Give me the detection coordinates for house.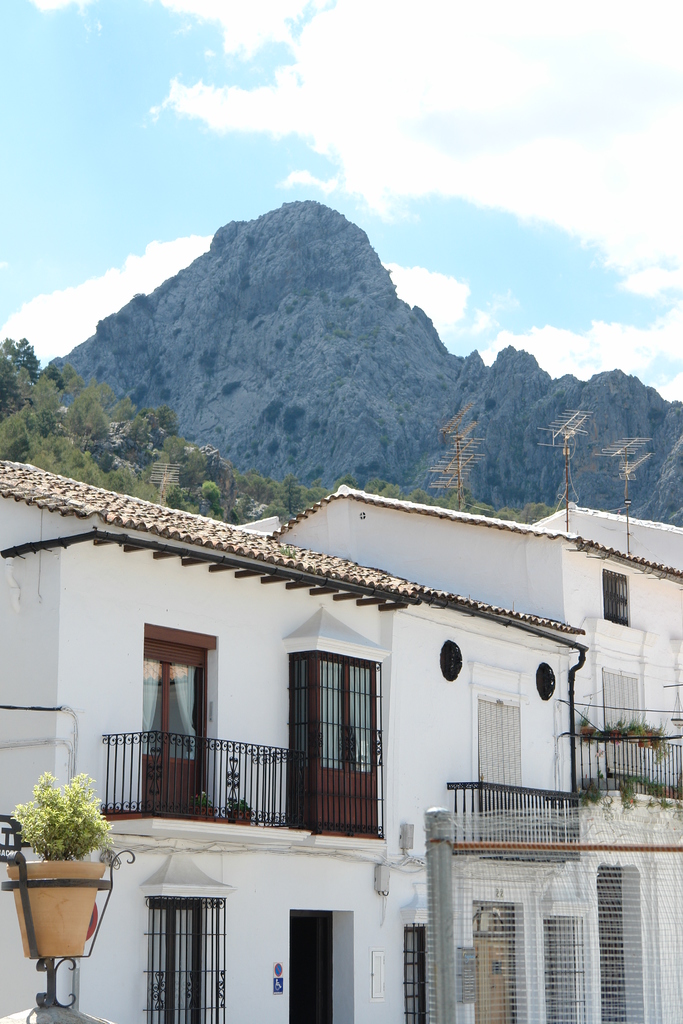
left=5, top=405, right=650, bottom=989.
